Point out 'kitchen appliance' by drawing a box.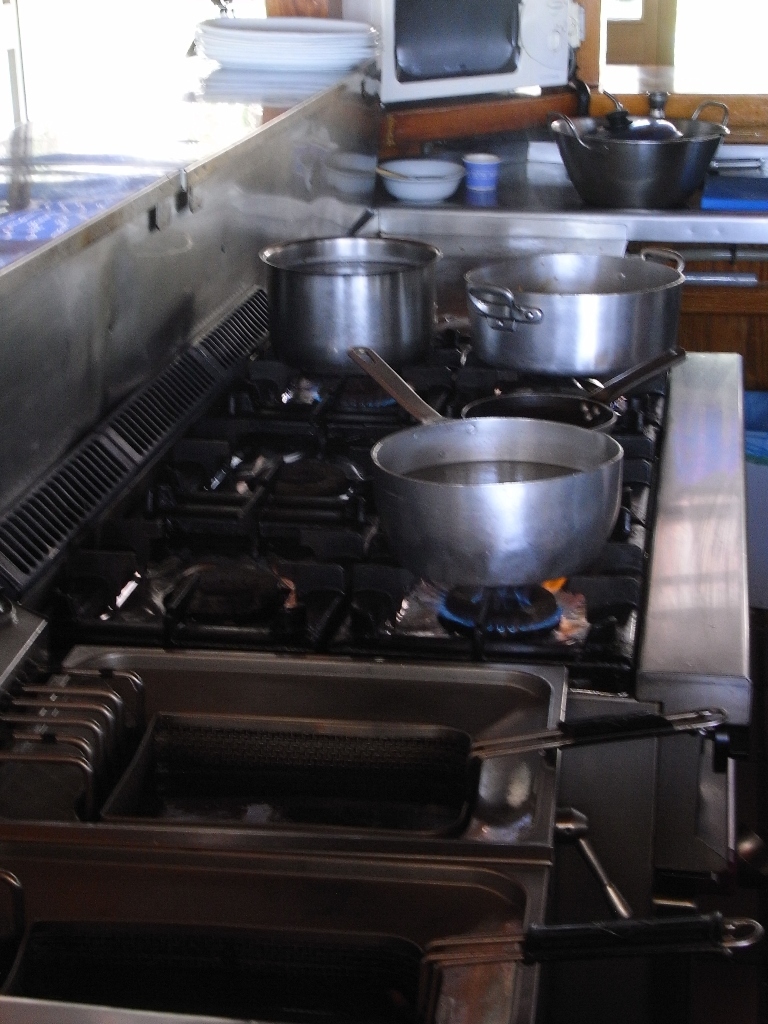
(554,114,721,206).
